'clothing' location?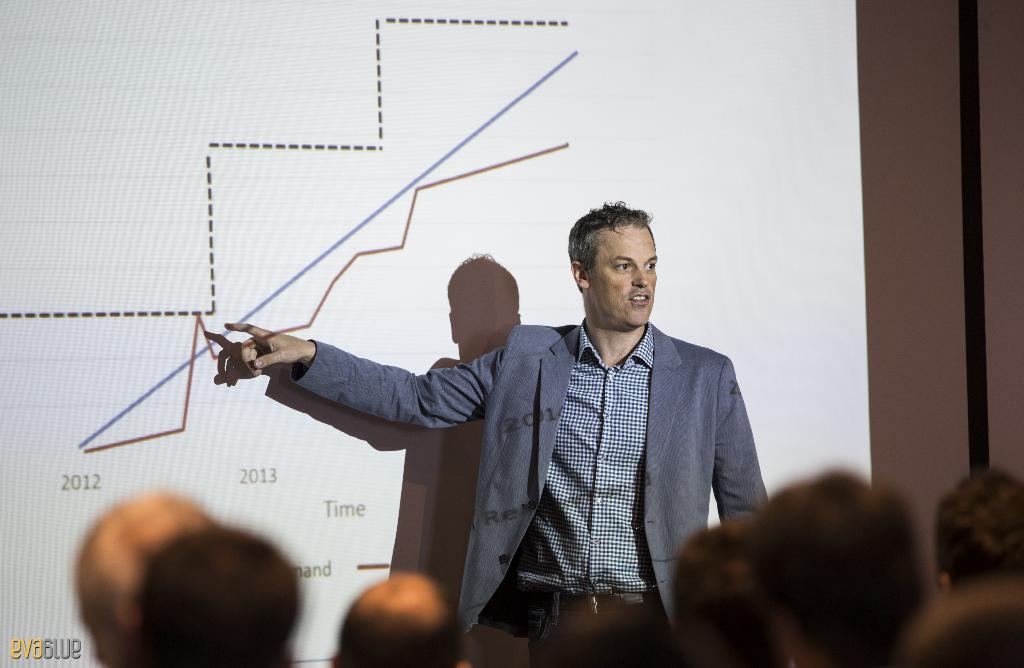
locate(340, 278, 772, 647)
